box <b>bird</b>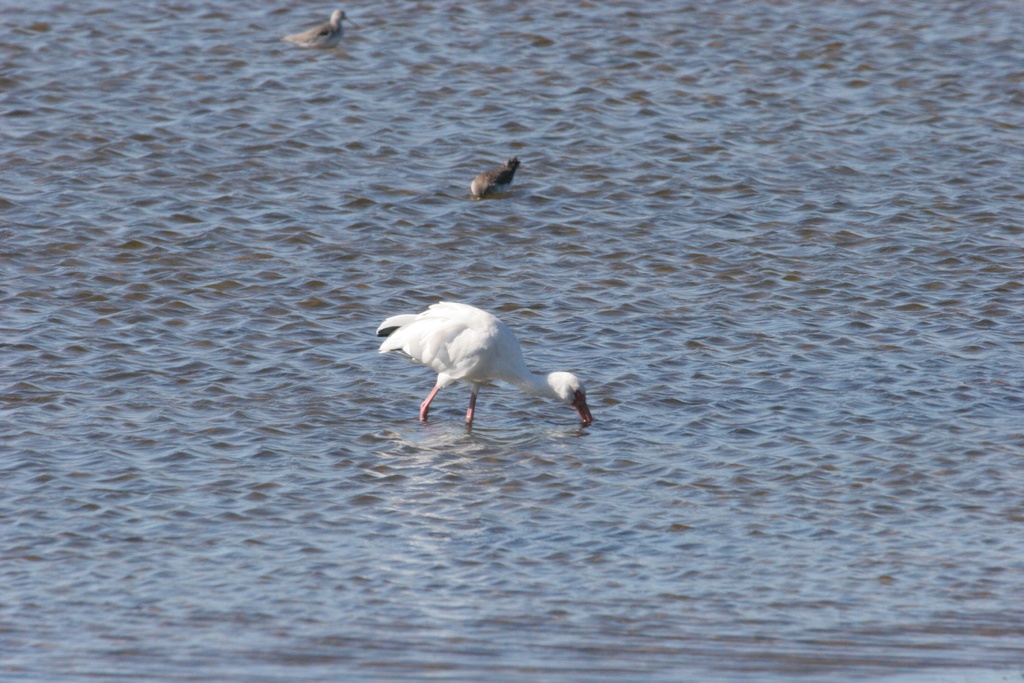
bbox(469, 152, 524, 201)
